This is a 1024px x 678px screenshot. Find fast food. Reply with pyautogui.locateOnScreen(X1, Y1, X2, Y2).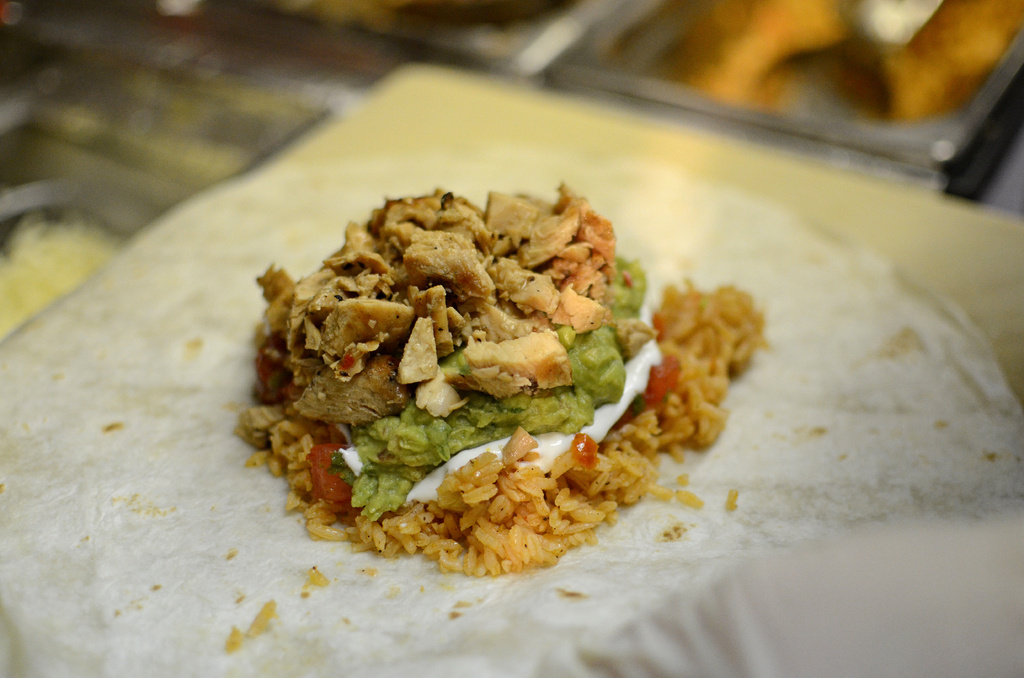
pyautogui.locateOnScreen(236, 93, 812, 572).
